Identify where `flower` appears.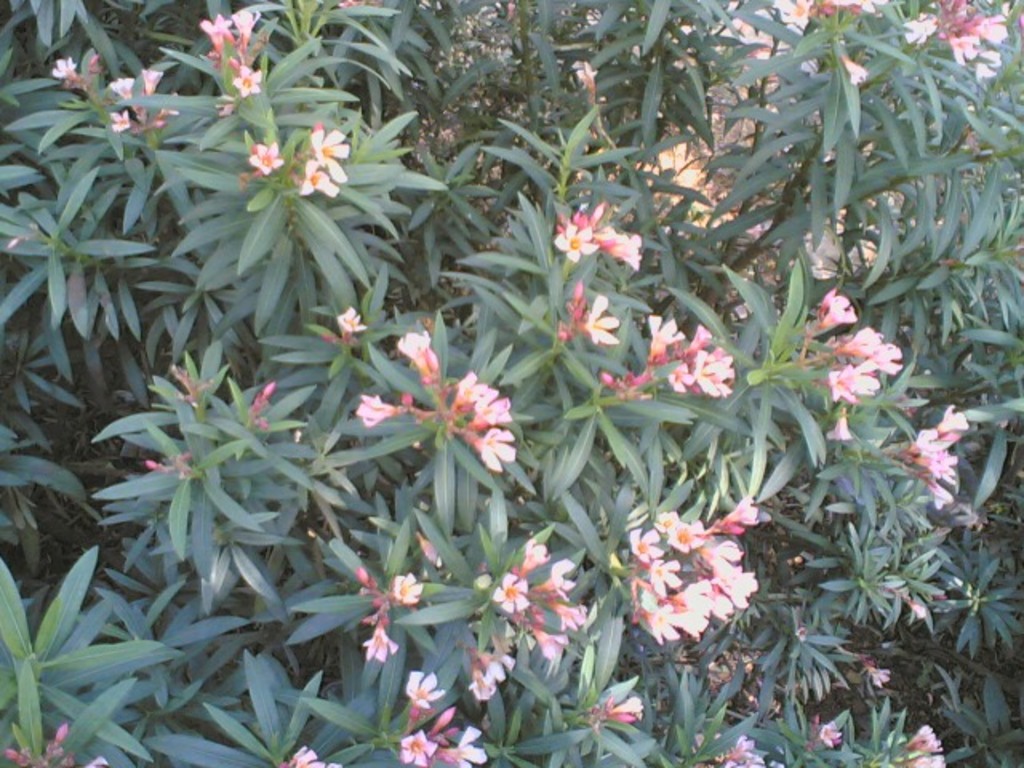
Appears at <region>810, 296, 861, 333</region>.
